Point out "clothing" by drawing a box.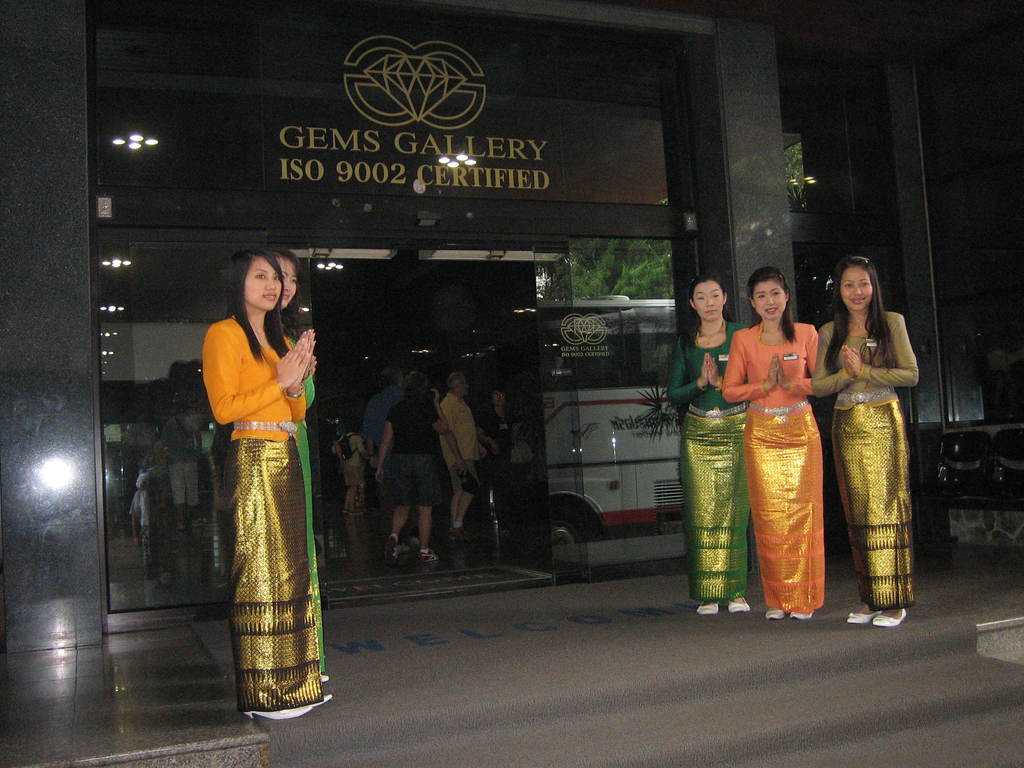
rect(805, 318, 917, 609).
